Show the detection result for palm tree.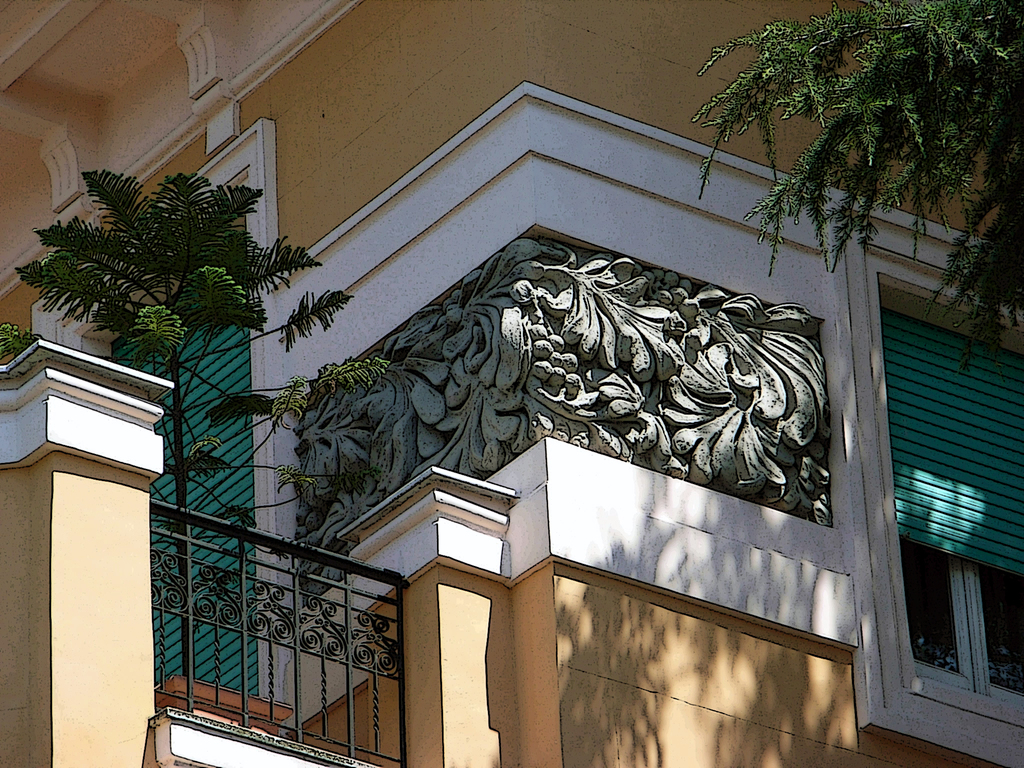
36, 161, 282, 683.
